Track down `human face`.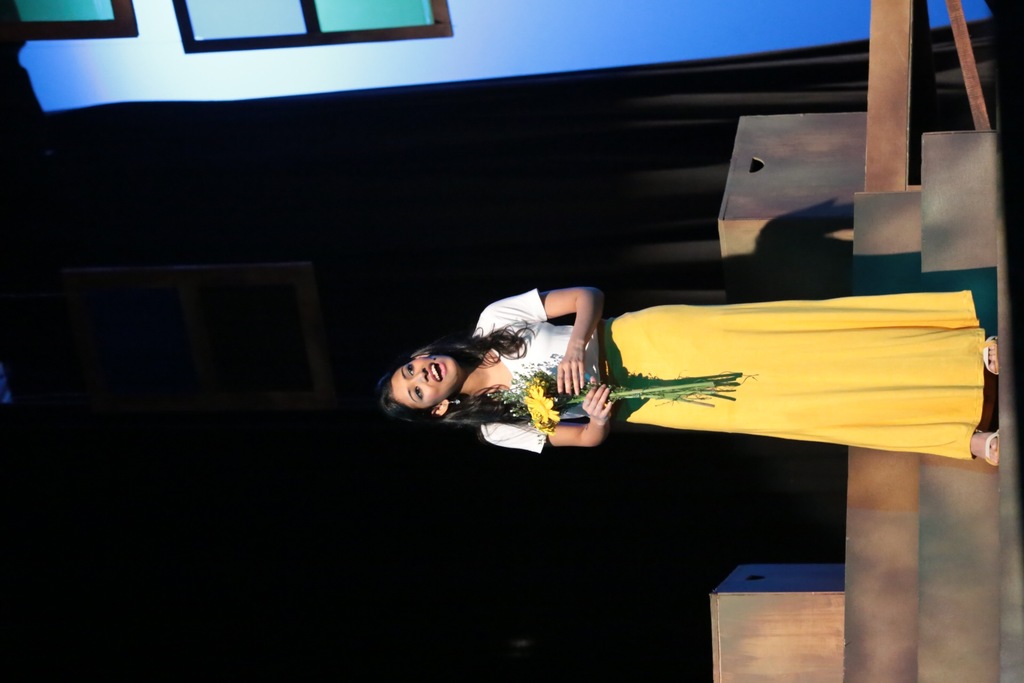
Tracked to BBox(388, 356, 459, 404).
